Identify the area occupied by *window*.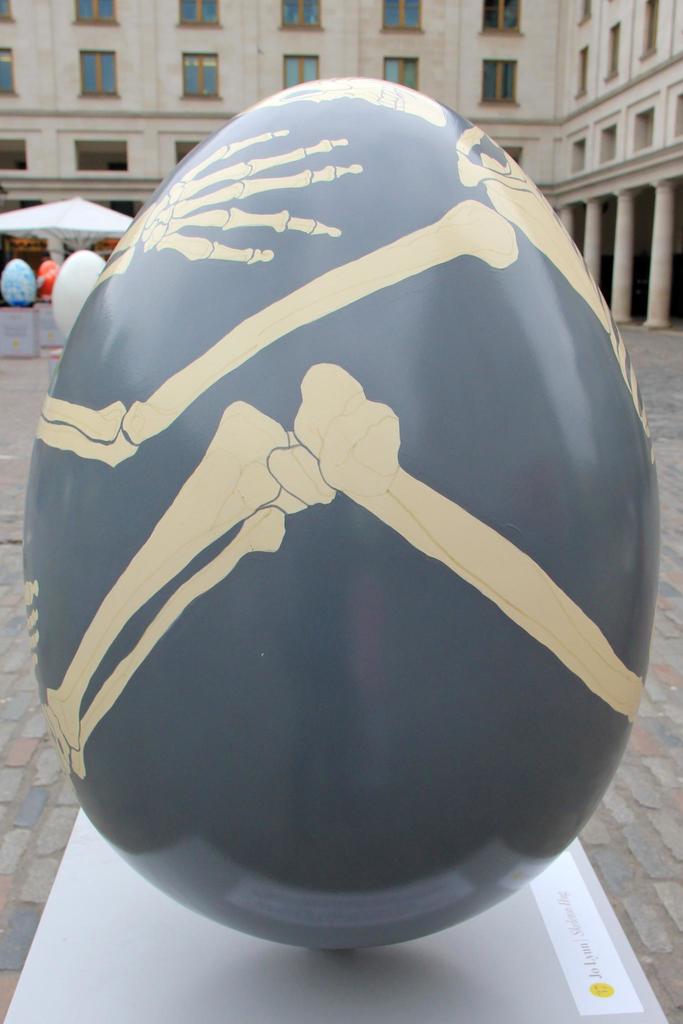
Area: pyautogui.locateOnScreen(0, 47, 18, 92).
